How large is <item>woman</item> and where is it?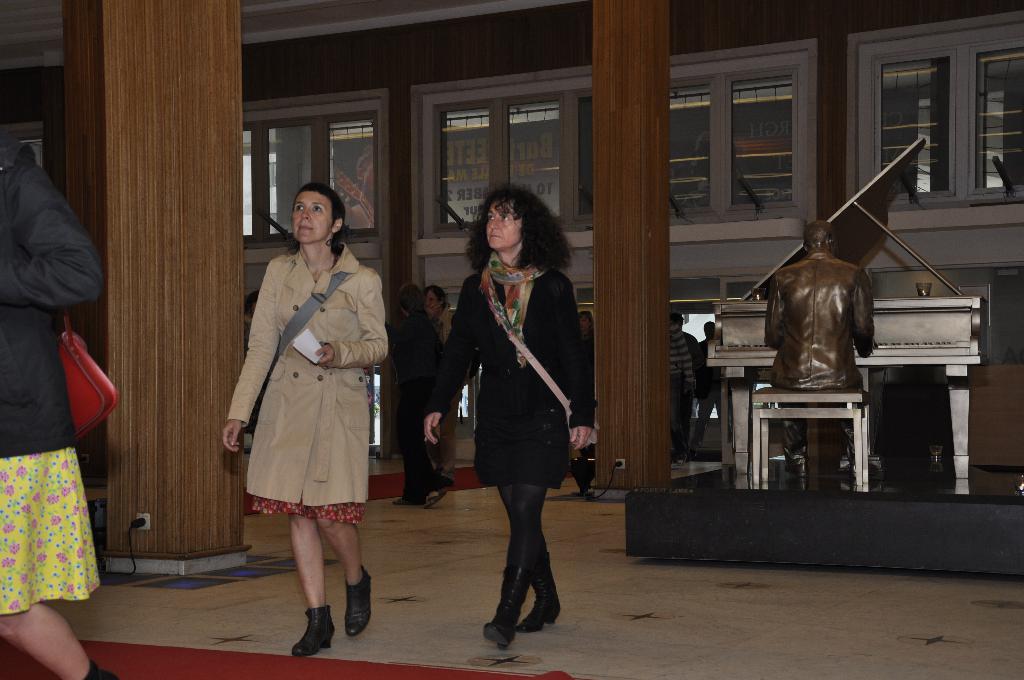
Bounding box: rect(218, 182, 388, 651).
